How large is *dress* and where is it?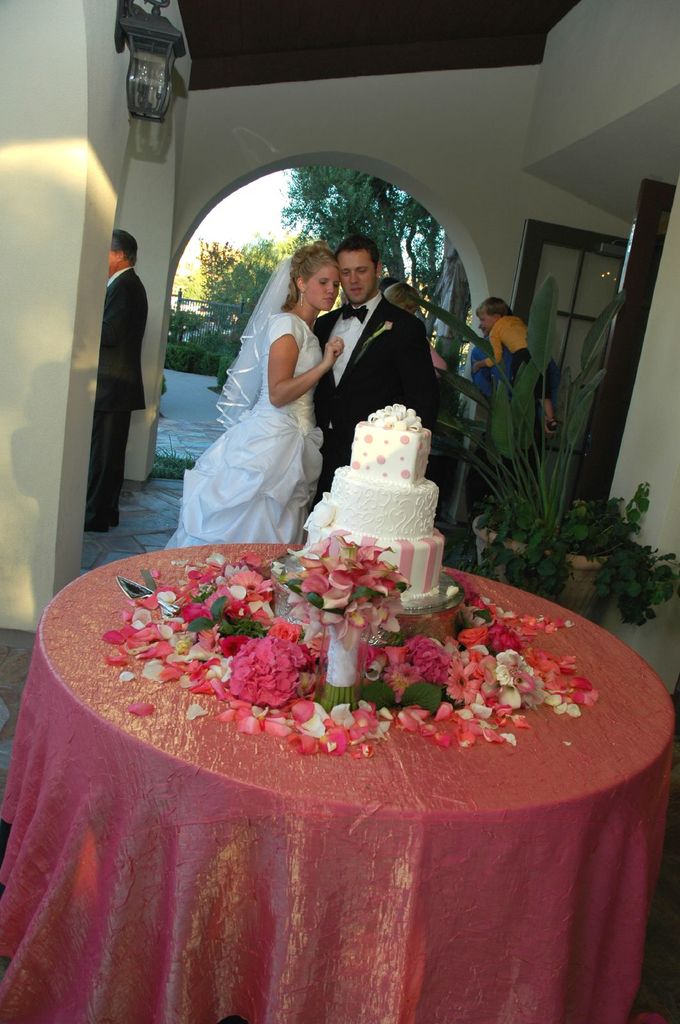
Bounding box: bbox(161, 316, 327, 547).
